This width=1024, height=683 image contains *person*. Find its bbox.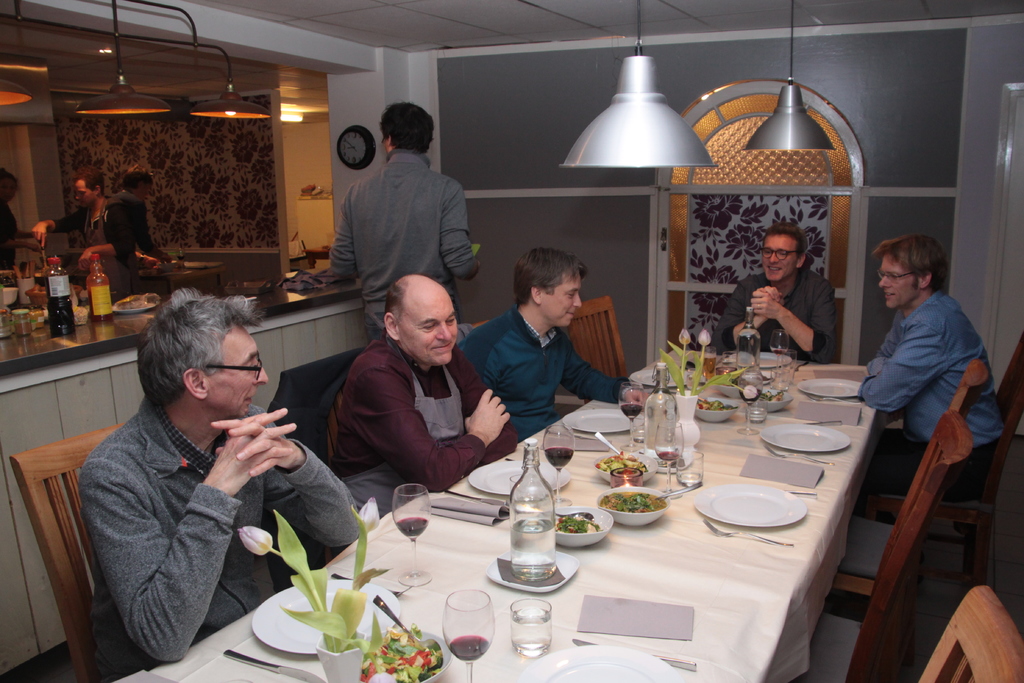
box=[103, 165, 184, 272].
